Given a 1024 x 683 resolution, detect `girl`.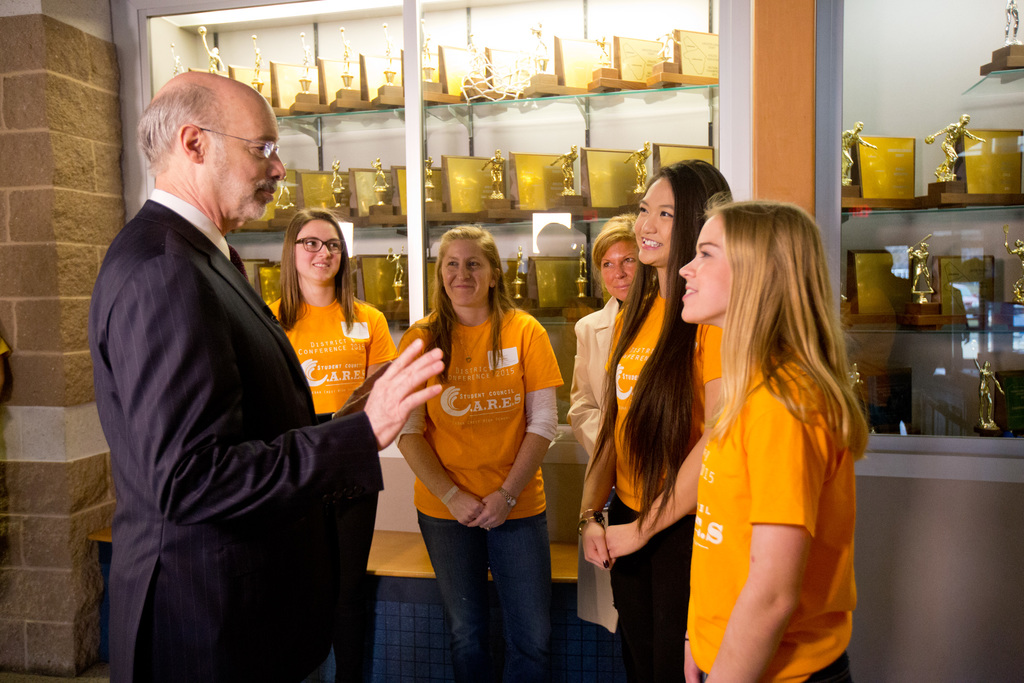
region(575, 158, 737, 675).
